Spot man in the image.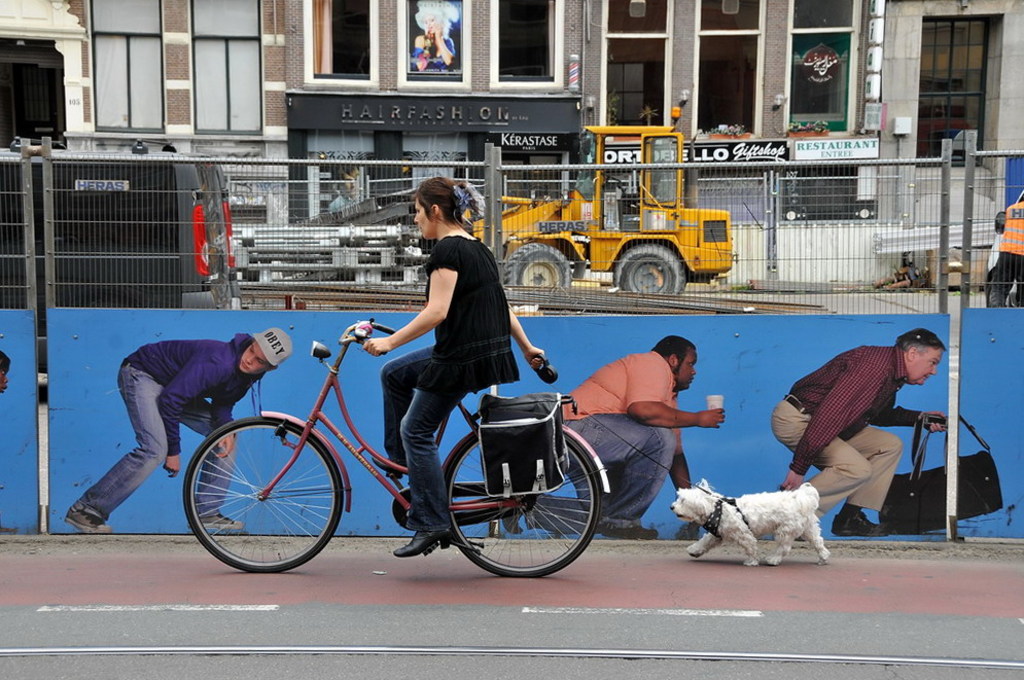
man found at bbox(766, 327, 977, 536).
